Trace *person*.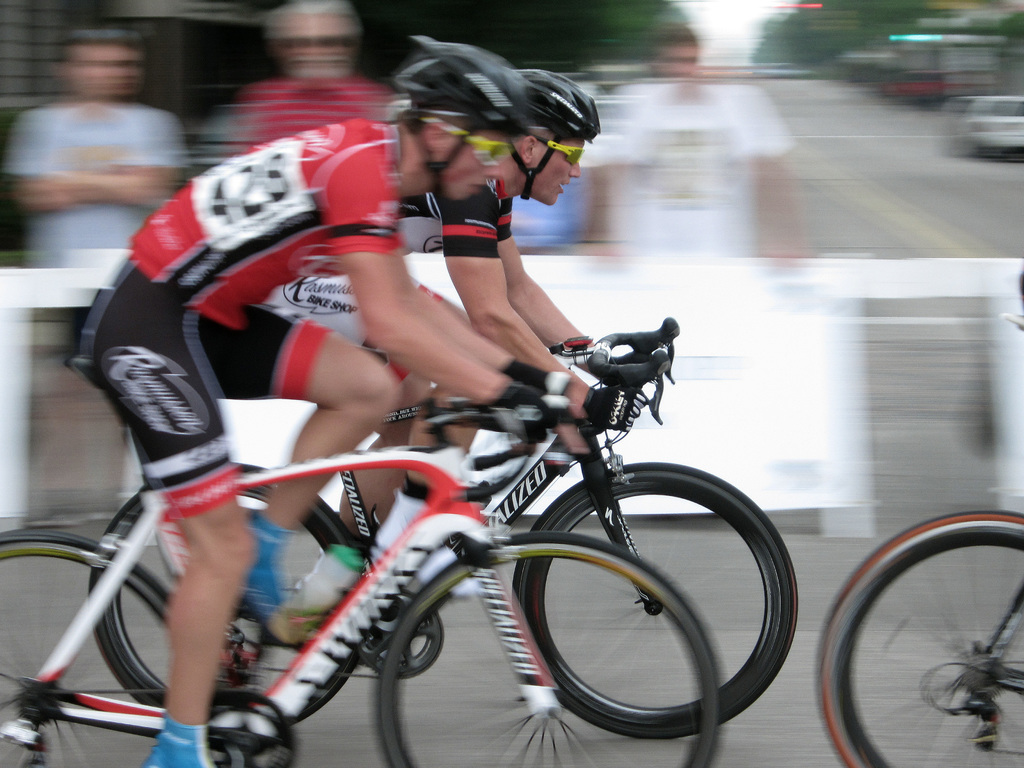
Traced to rect(84, 38, 591, 767).
